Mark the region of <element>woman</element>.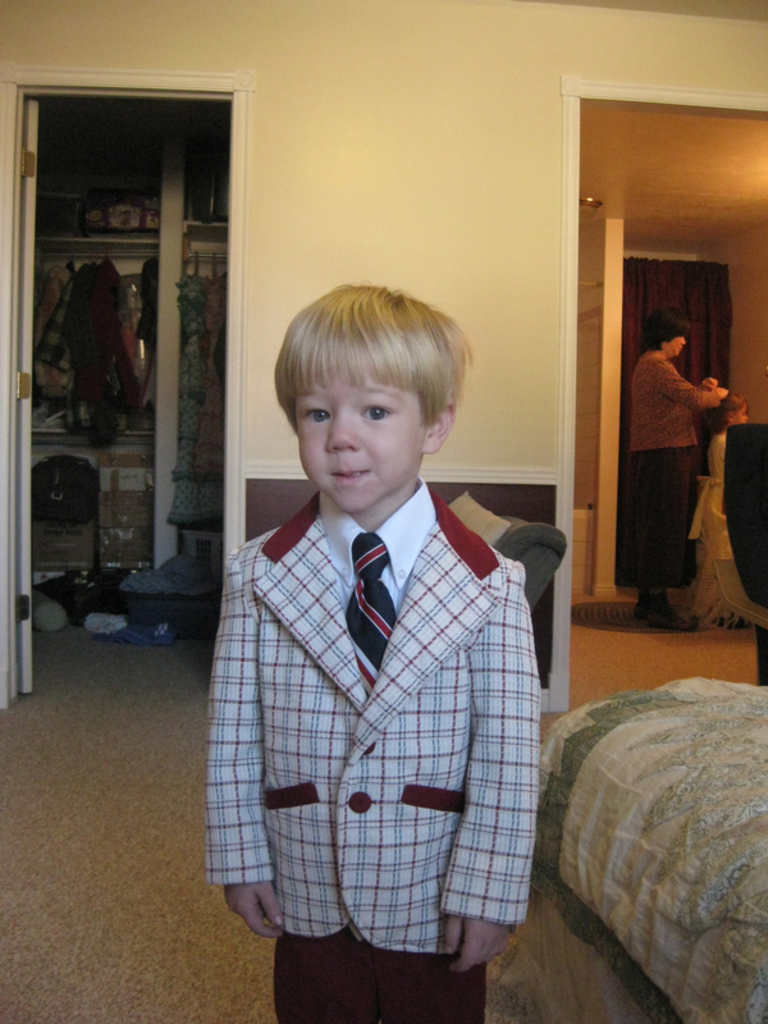
Region: bbox(625, 301, 726, 632).
